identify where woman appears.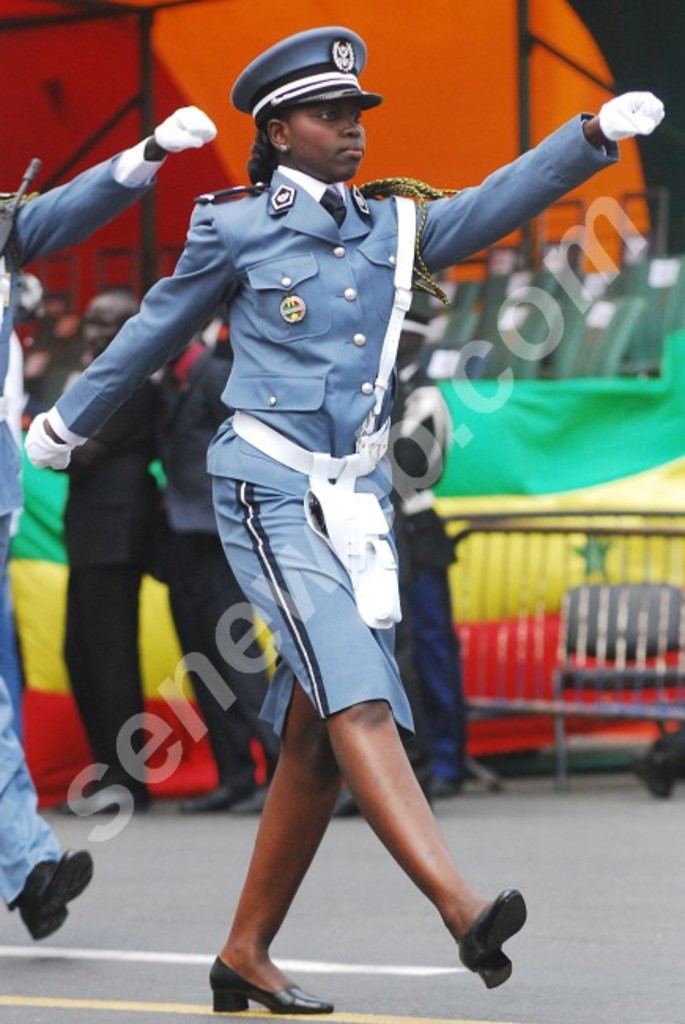
Appears at <bbox>17, 20, 658, 1019</bbox>.
